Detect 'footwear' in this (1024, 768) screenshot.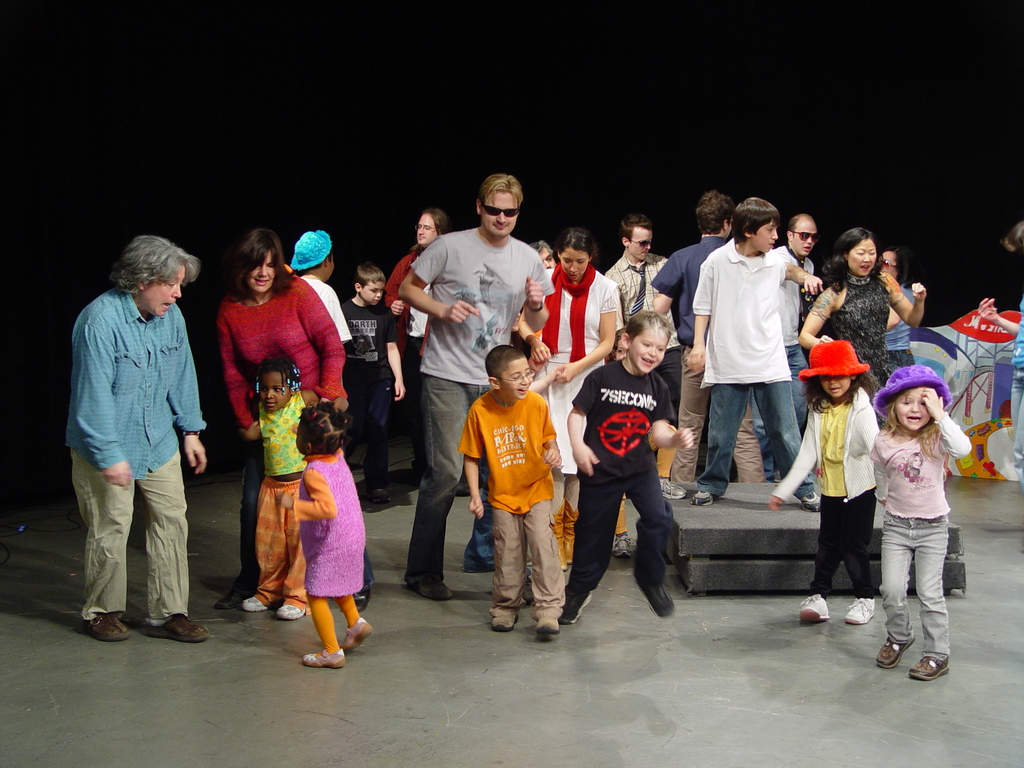
Detection: [x1=607, y1=540, x2=631, y2=561].
